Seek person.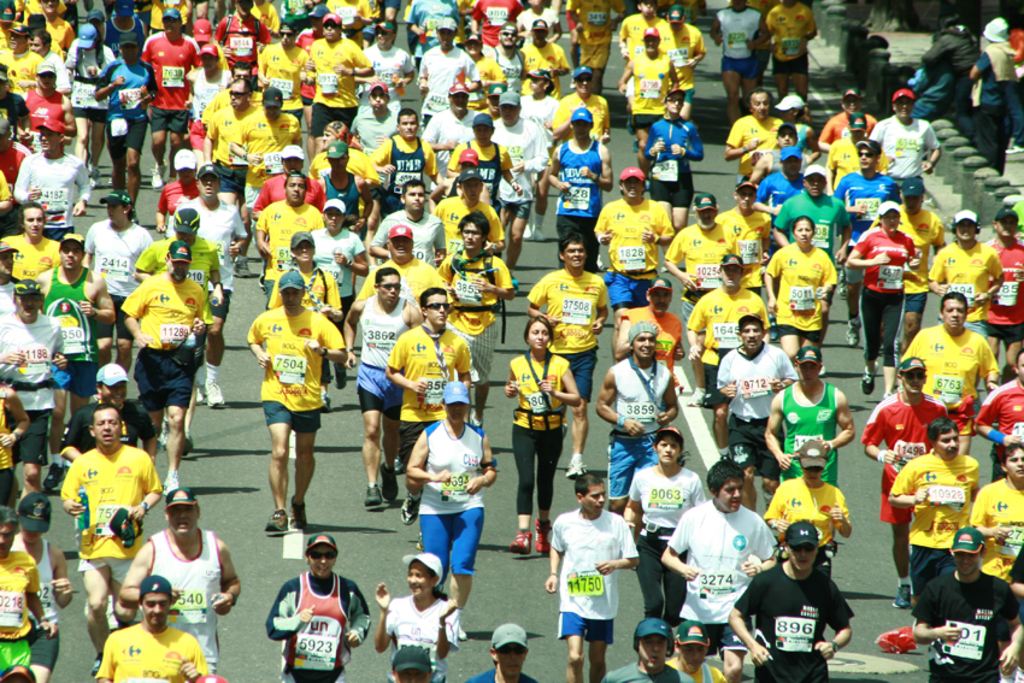
detection(169, 161, 249, 406).
